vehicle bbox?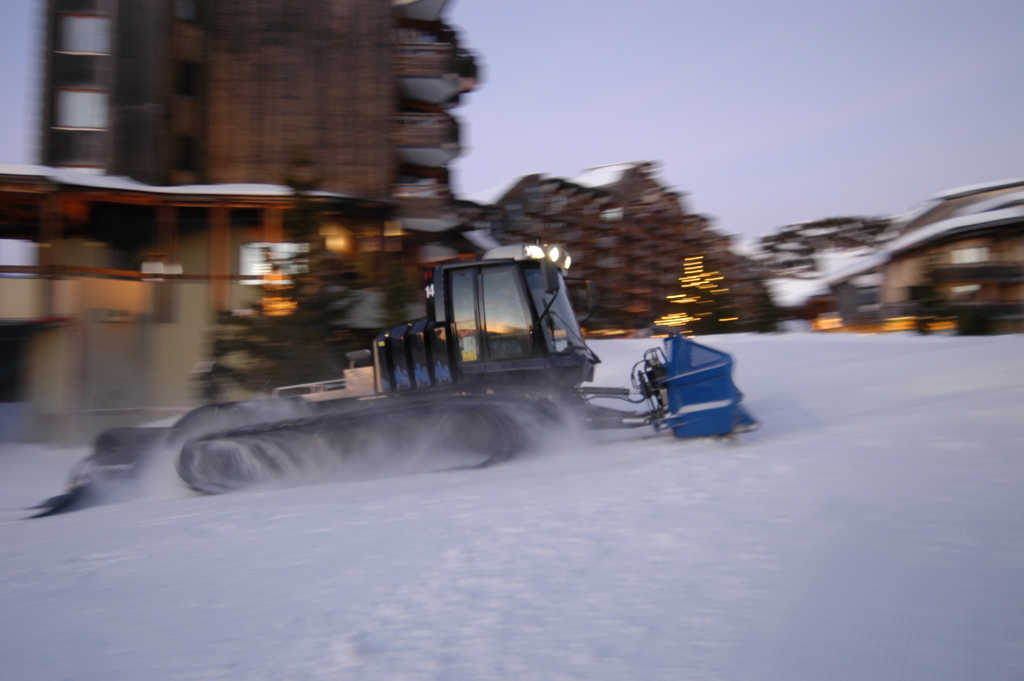
[left=21, top=240, right=762, bottom=520]
